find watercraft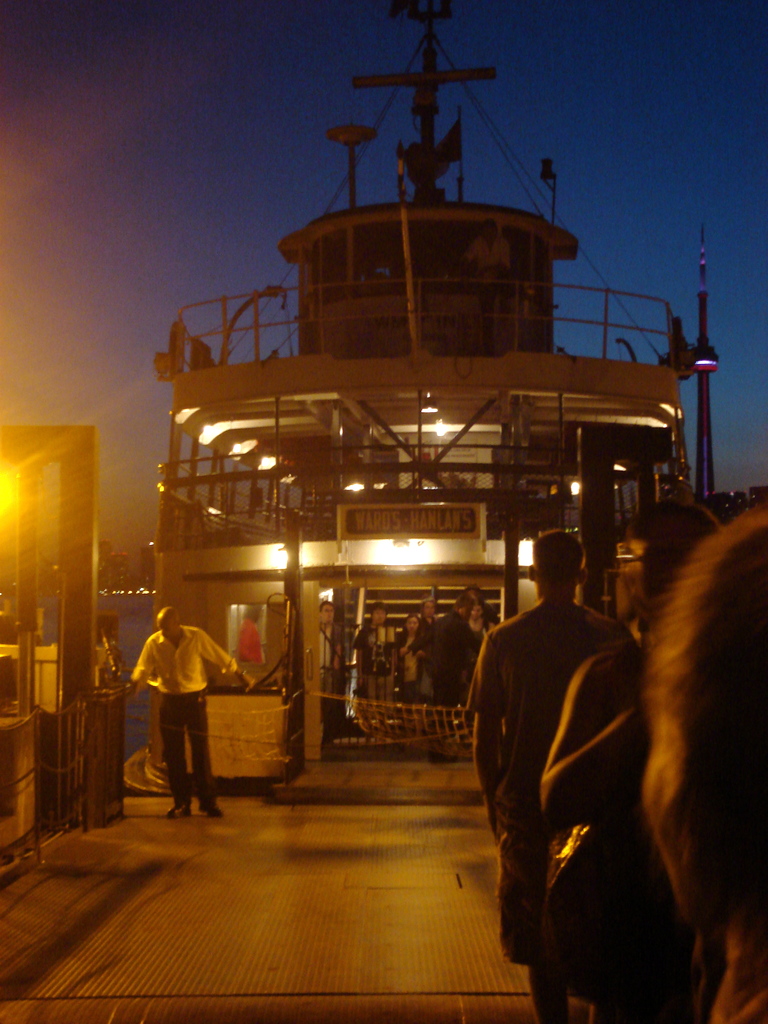
region(198, 1, 662, 573)
